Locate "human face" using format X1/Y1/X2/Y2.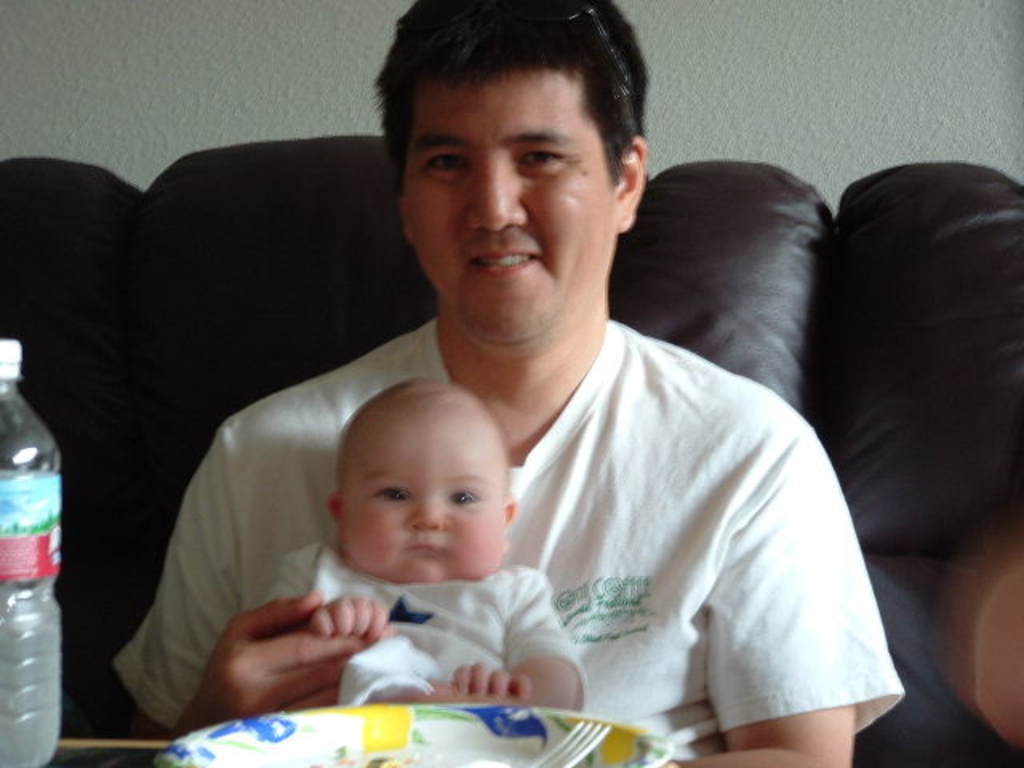
414/75/630/354.
